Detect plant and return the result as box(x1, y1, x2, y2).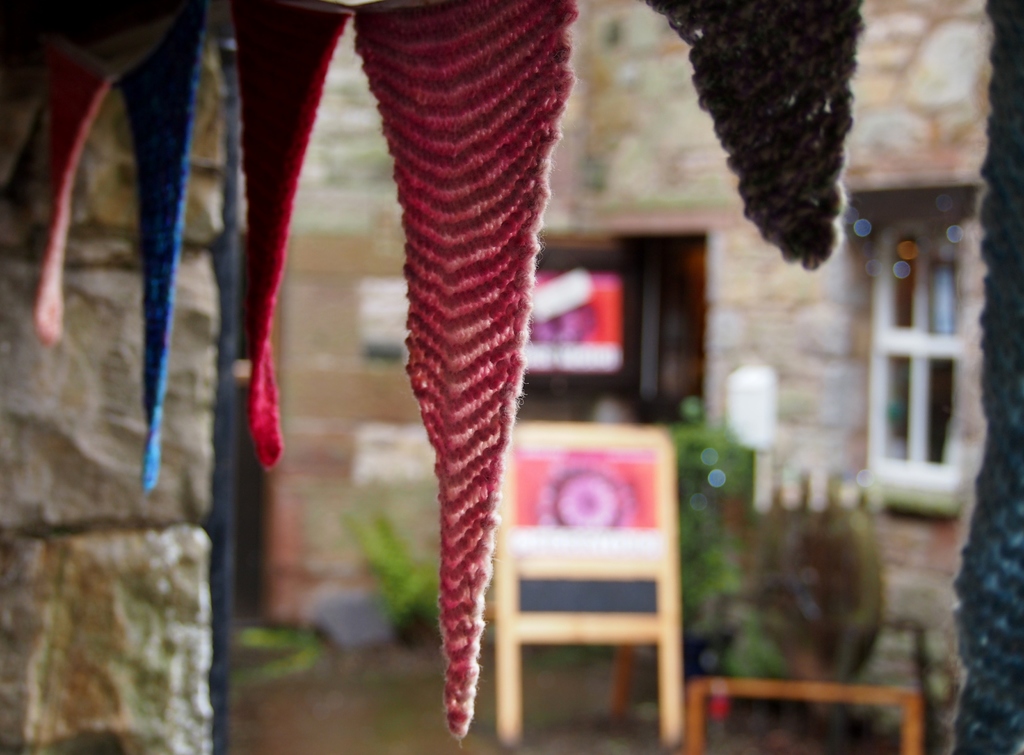
box(348, 511, 439, 626).
